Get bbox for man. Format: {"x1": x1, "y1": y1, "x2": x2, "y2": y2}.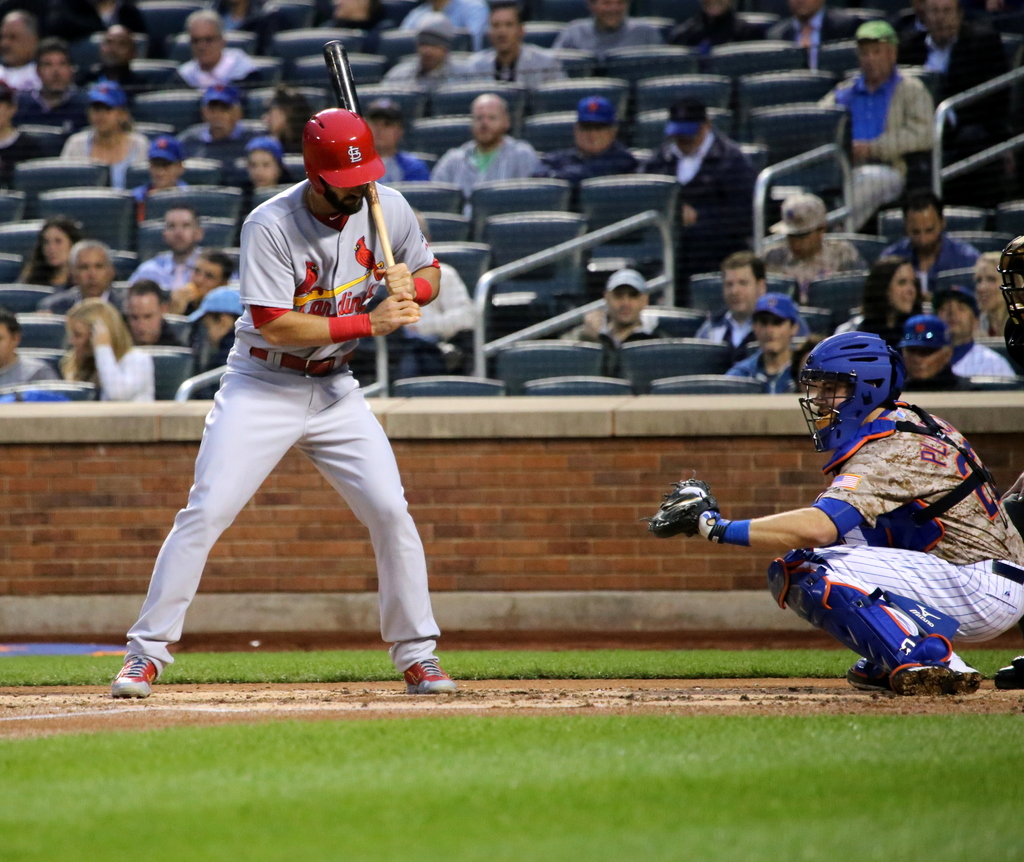
{"x1": 718, "y1": 296, "x2": 810, "y2": 397}.
